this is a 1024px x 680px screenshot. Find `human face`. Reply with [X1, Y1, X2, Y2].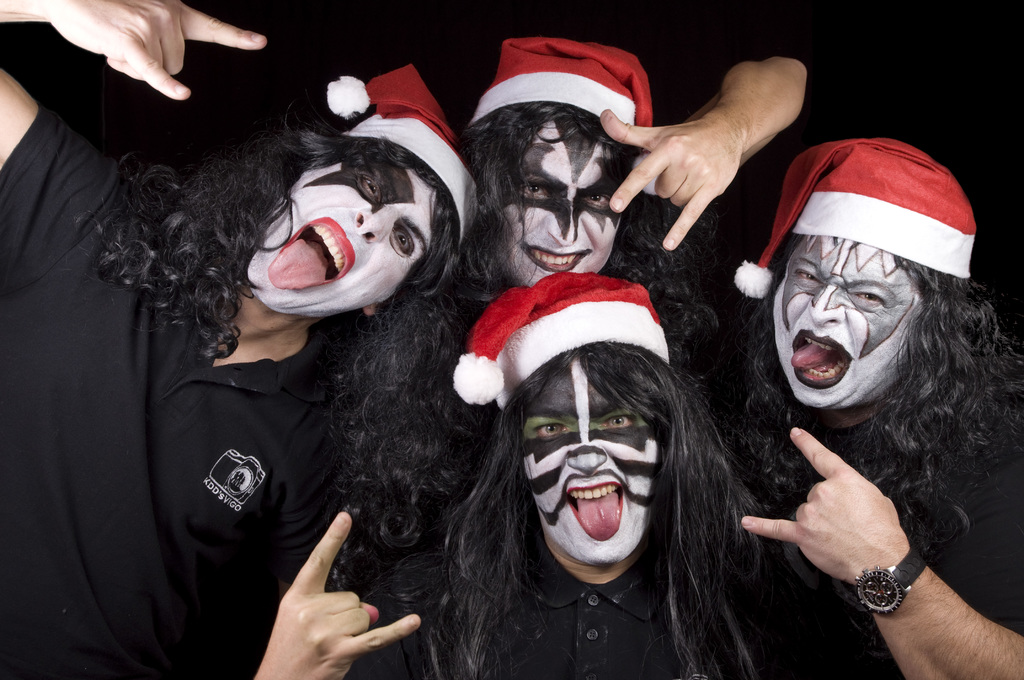
[772, 236, 927, 411].
